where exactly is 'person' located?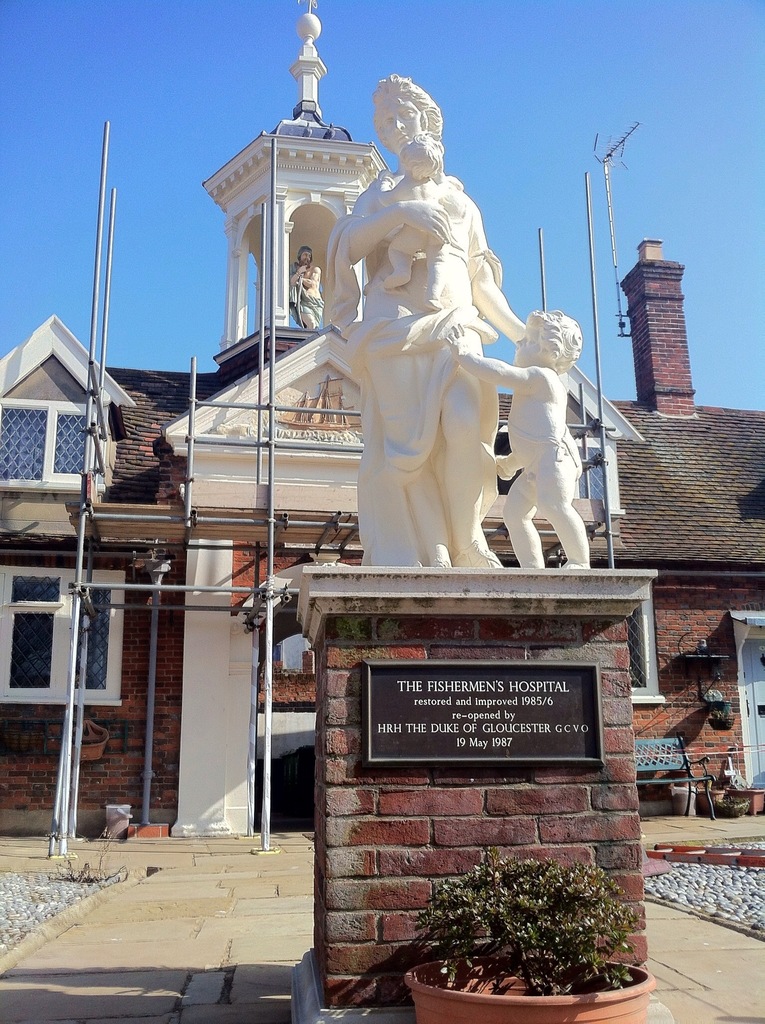
Its bounding box is box=[290, 247, 323, 329].
